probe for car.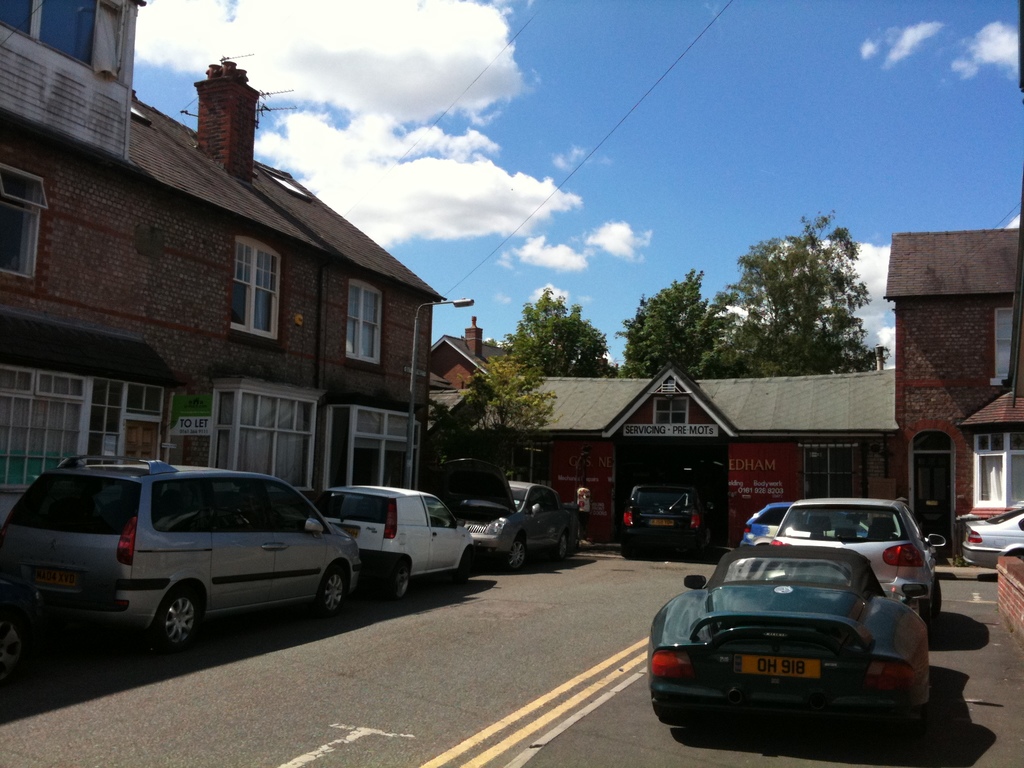
Probe result: left=431, top=456, right=571, bottom=573.
